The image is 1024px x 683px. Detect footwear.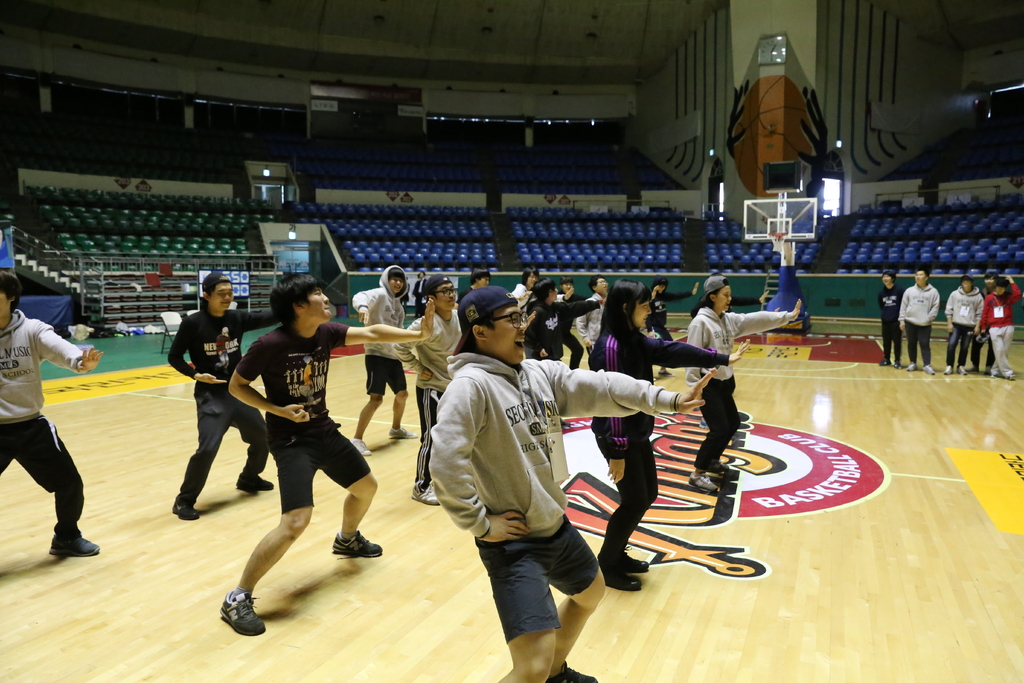
Detection: x1=50 y1=531 x2=102 y2=561.
